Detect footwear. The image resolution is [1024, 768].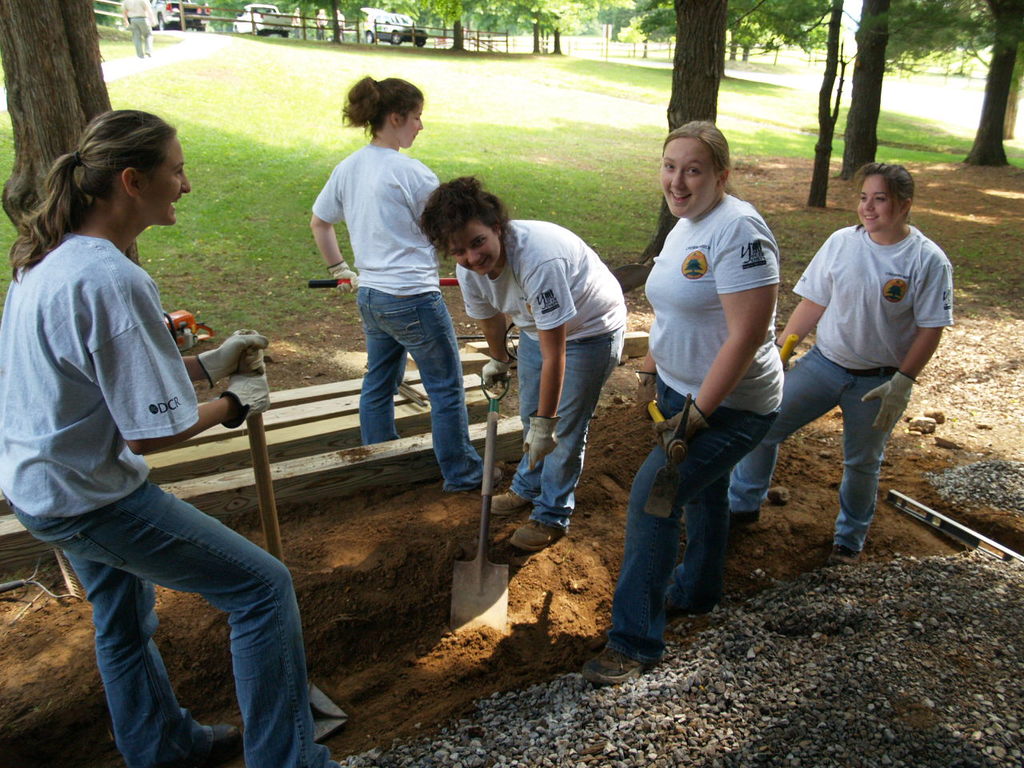
left=828, top=548, right=862, bottom=566.
